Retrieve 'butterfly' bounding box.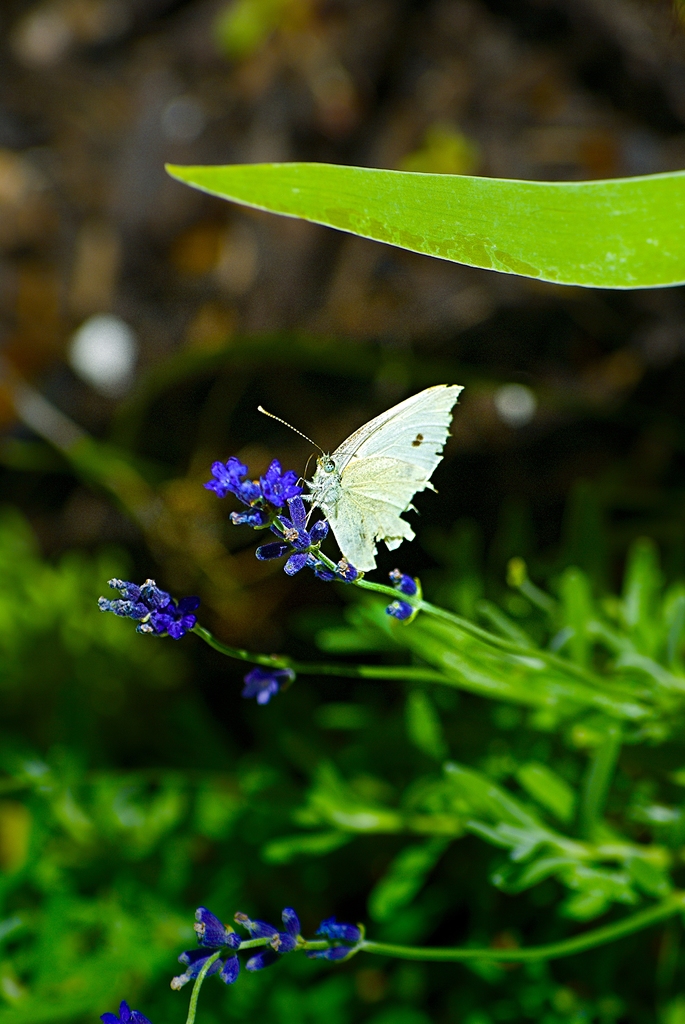
Bounding box: {"left": 264, "top": 370, "right": 463, "bottom": 570}.
